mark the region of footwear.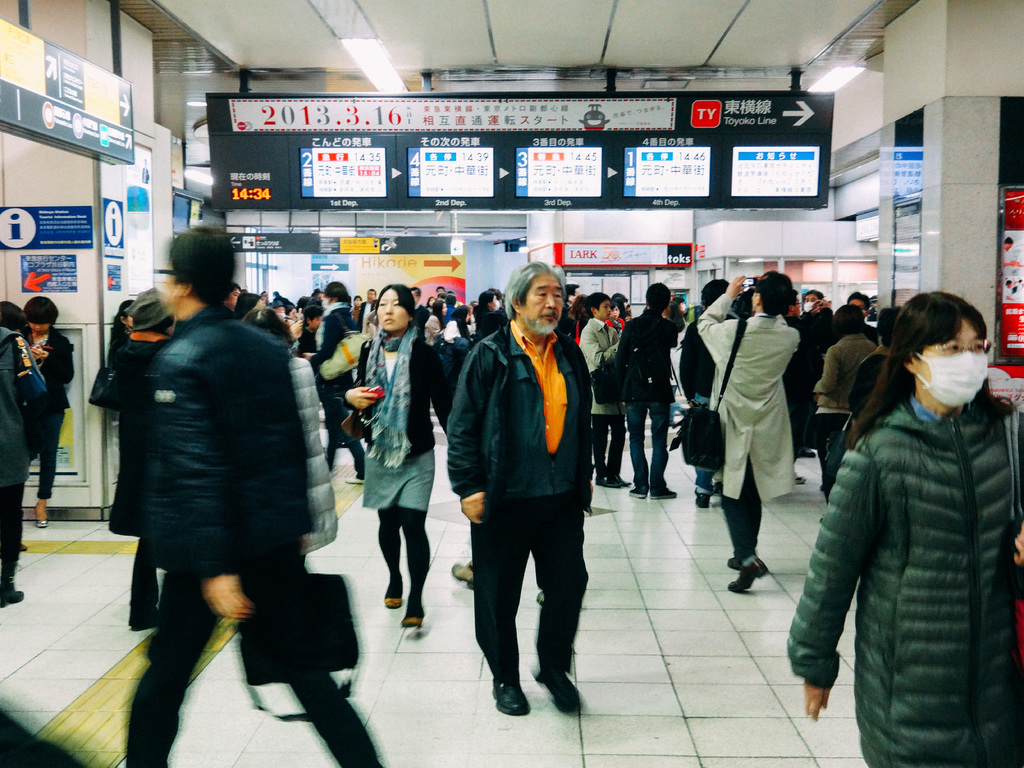
Region: [35,502,51,532].
